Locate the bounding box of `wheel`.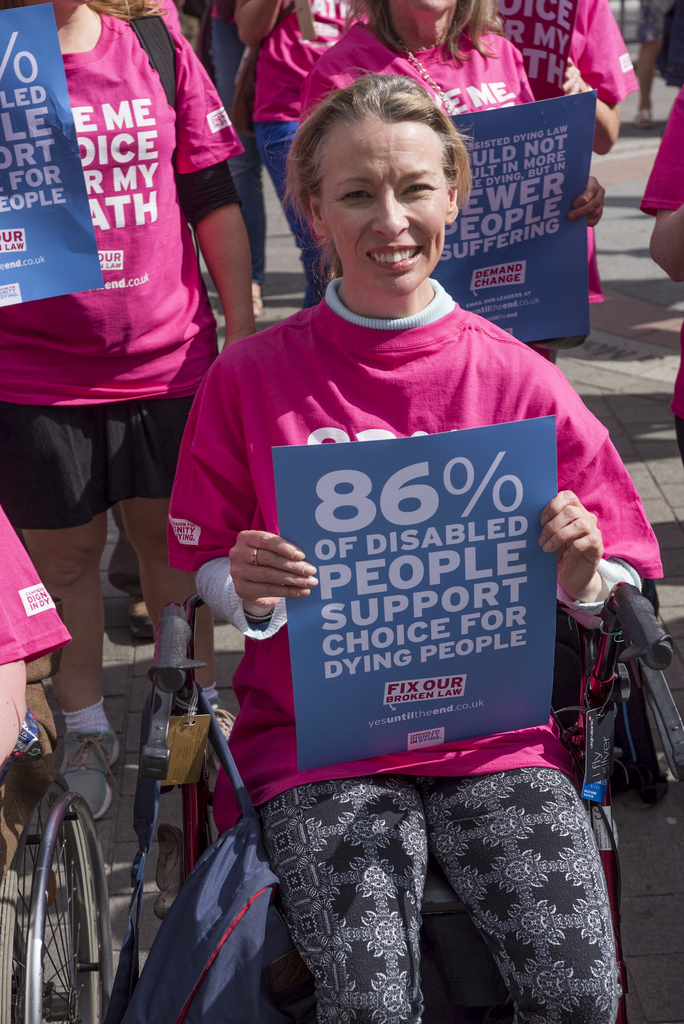
Bounding box: [13,780,111,1011].
